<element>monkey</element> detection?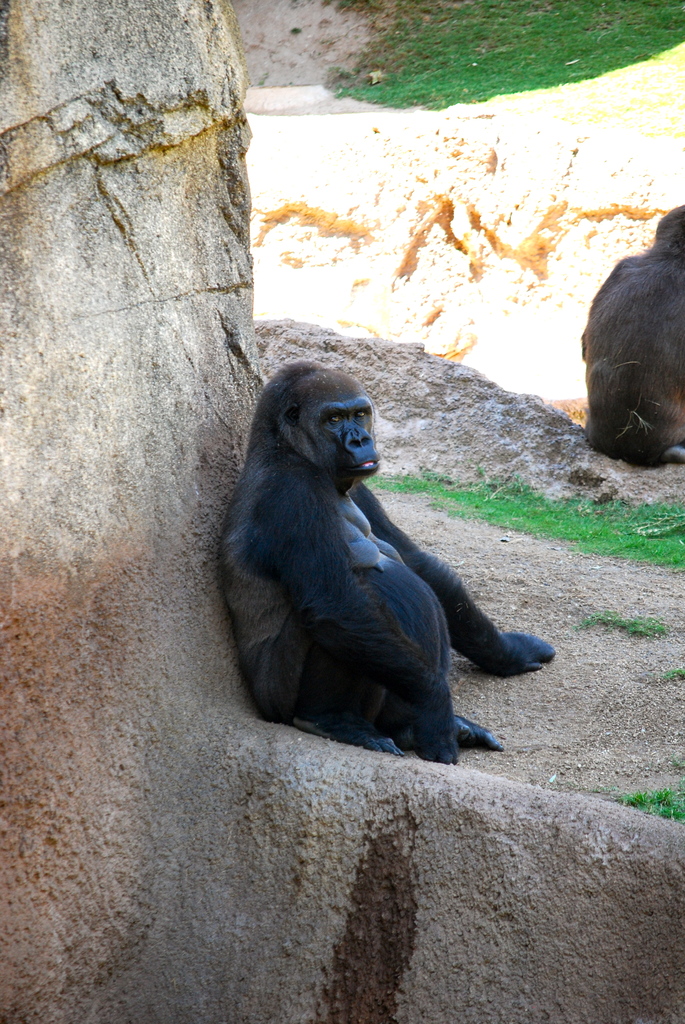
(219,364,553,768)
